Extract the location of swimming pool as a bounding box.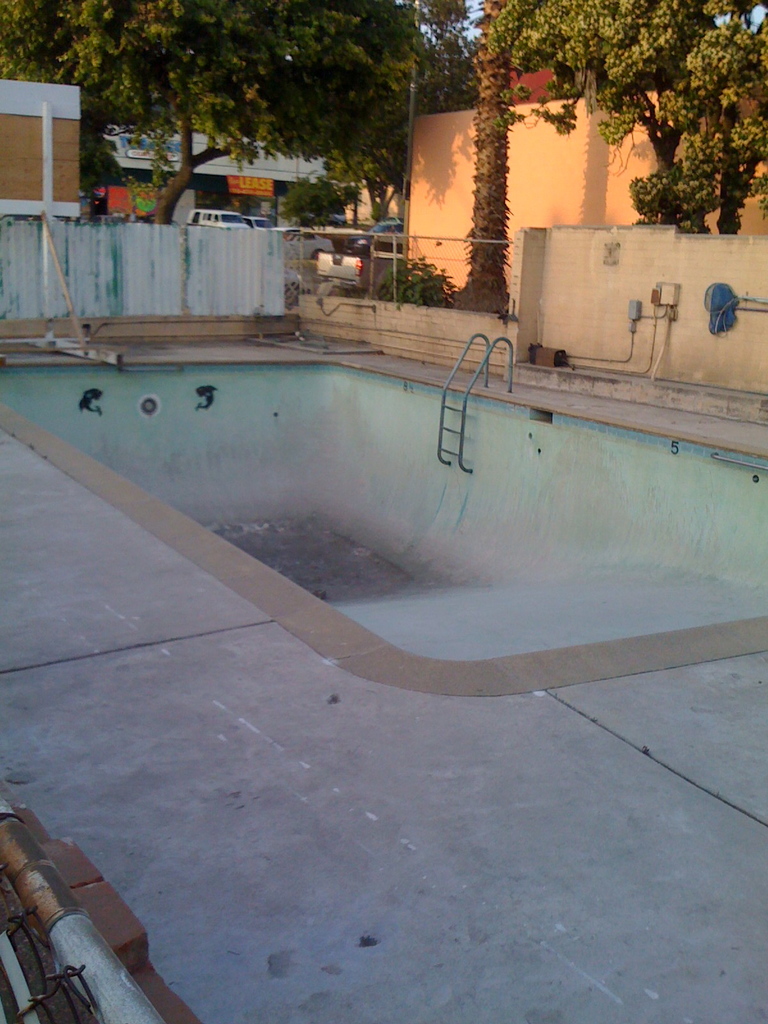
(left=0, top=321, right=735, bottom=614).
